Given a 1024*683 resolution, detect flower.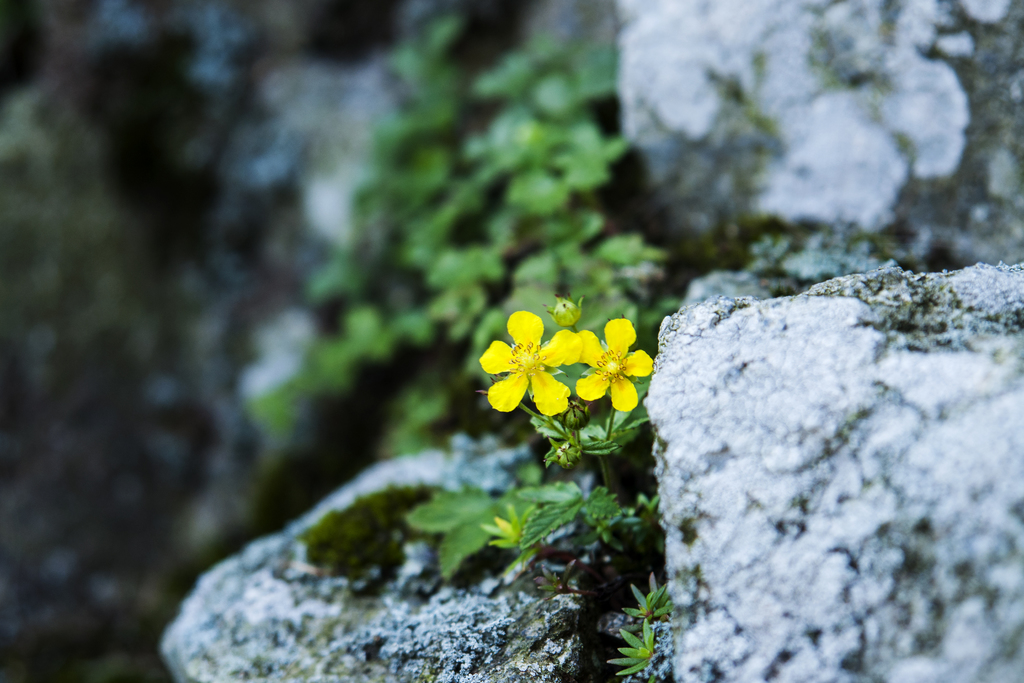
bbox(492, 305, 580, 409).
